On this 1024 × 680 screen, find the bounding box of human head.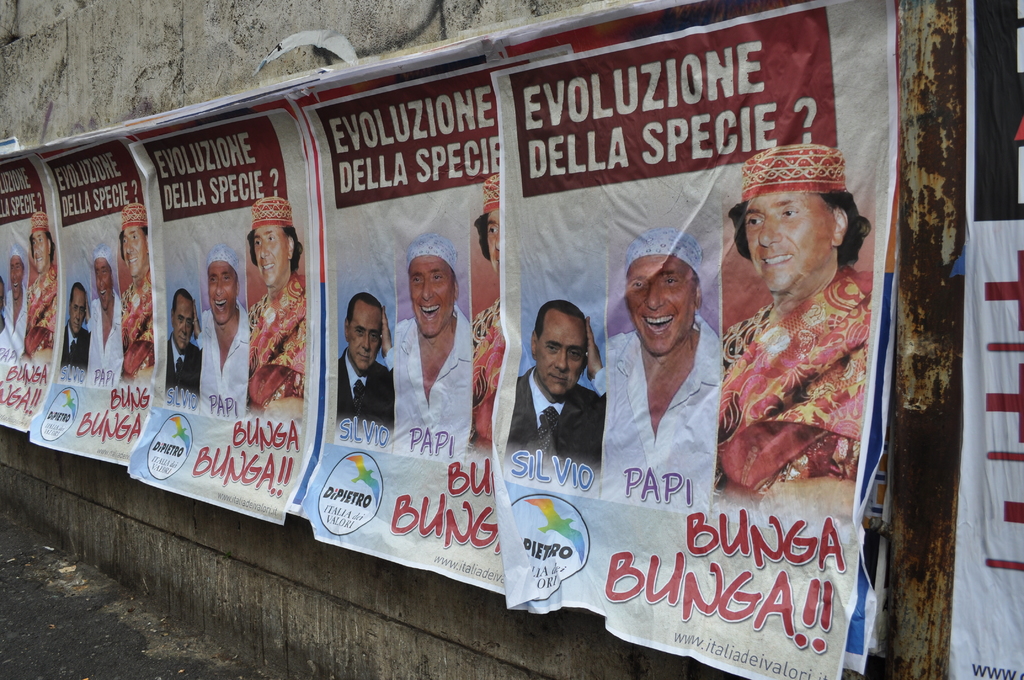
Bounding box: BBox(204, 241, 241, 324).
